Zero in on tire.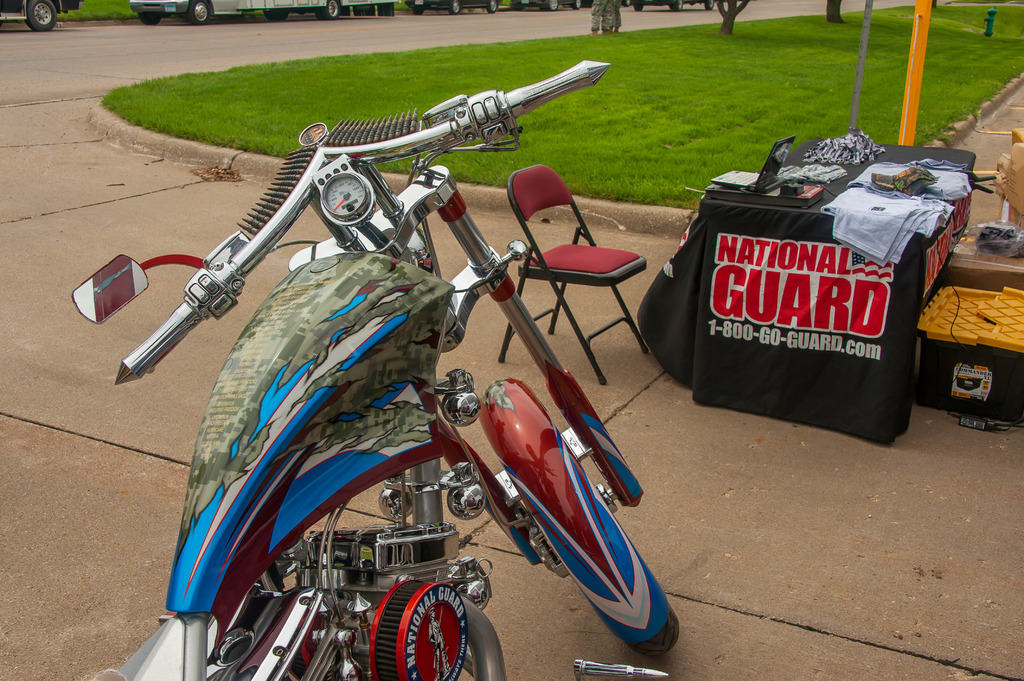
Zeroed in: (261,7,286,23).
